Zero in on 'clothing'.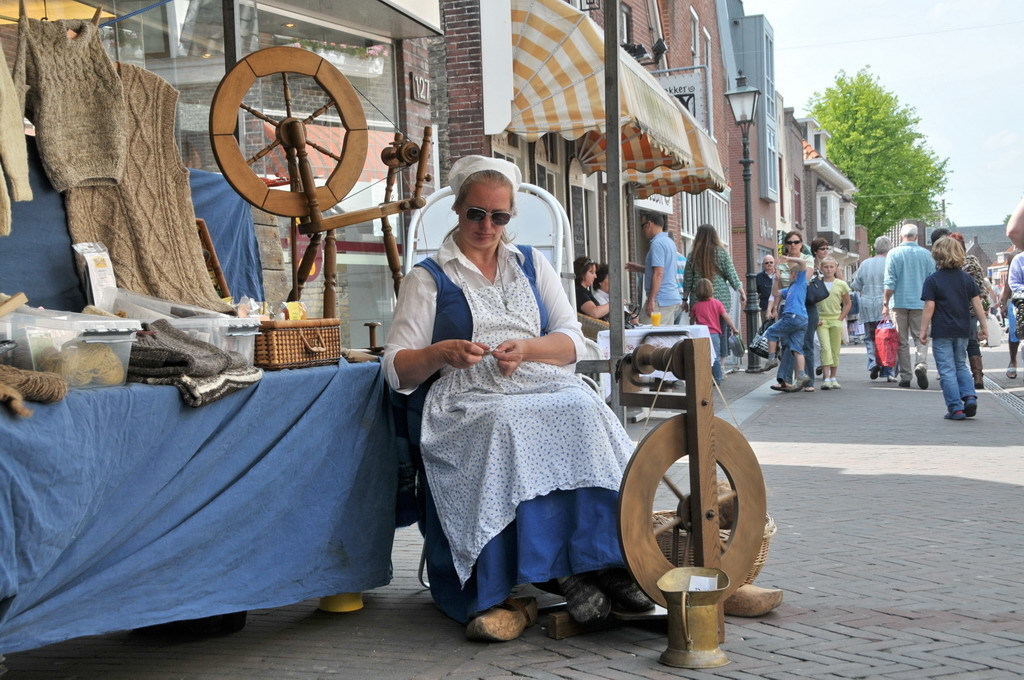
Zeroed in: select_region(402, 233, 633, 600).
